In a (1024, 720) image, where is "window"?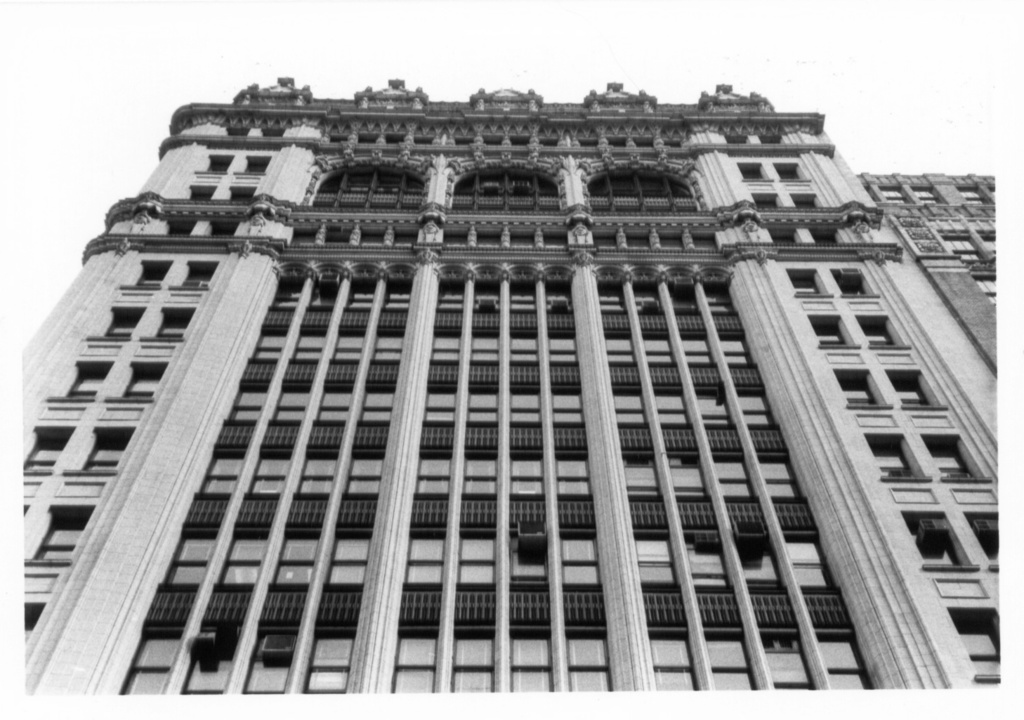
x1=963, y1=184, x2=985, y2=205.
